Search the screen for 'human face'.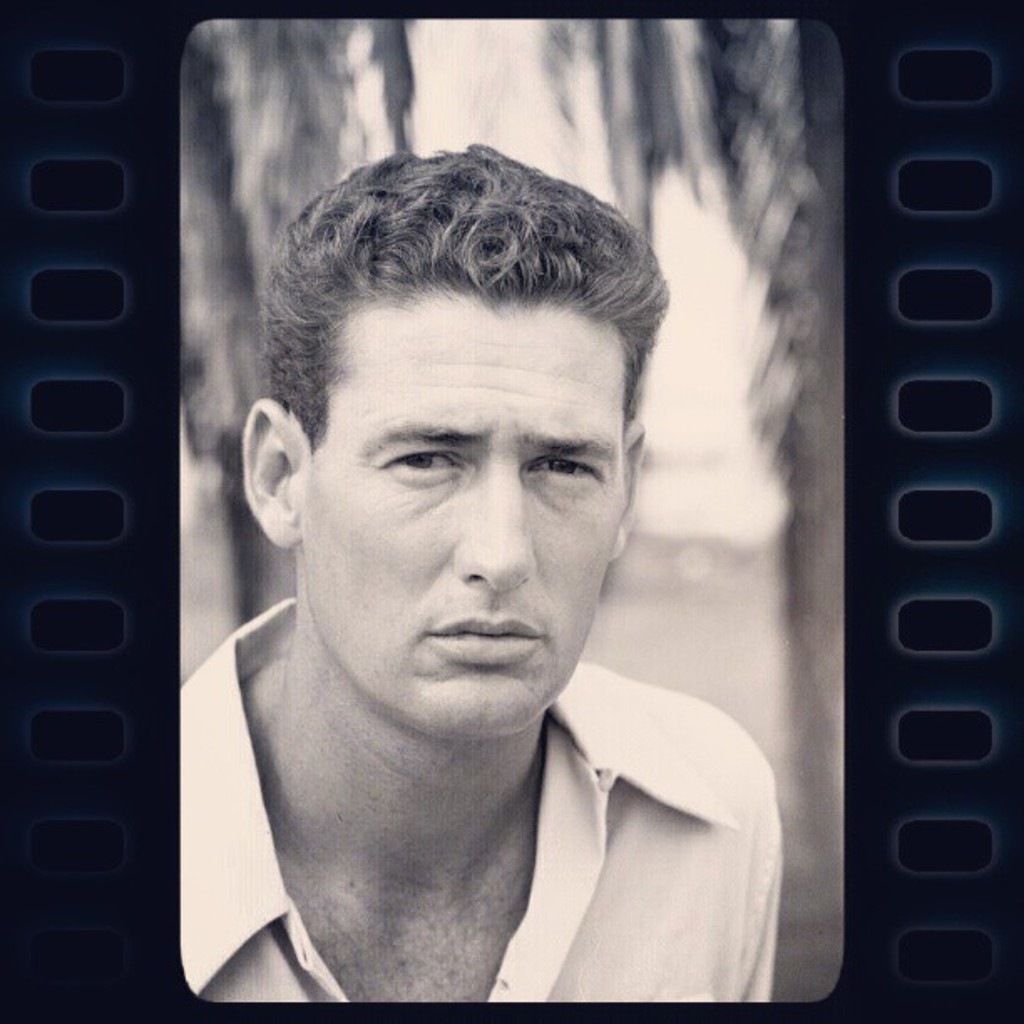
Found at region(298, 296, 636, 745).
